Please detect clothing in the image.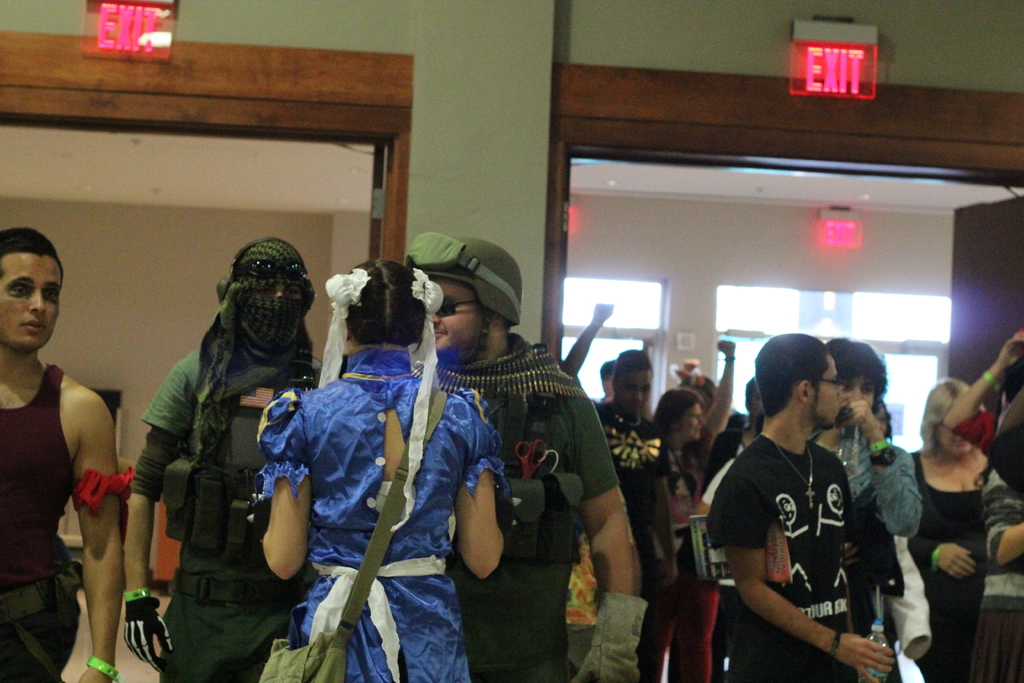
pyautogui.locateOnScreen(438, 332, 622, 682).
